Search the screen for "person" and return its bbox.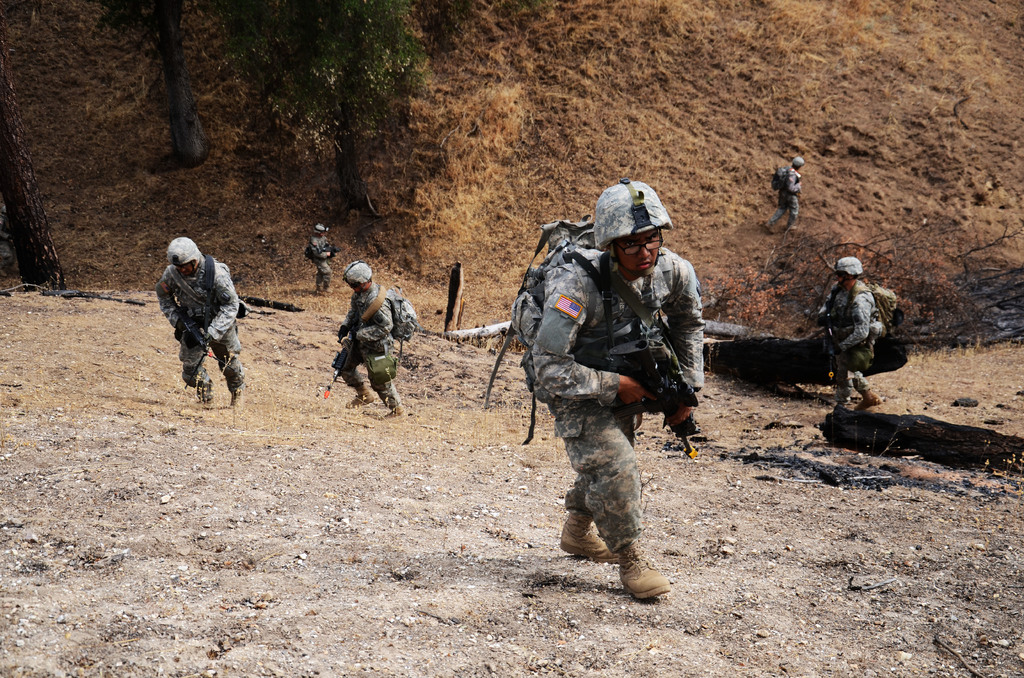
Found: (817, 254, 875, 408).
